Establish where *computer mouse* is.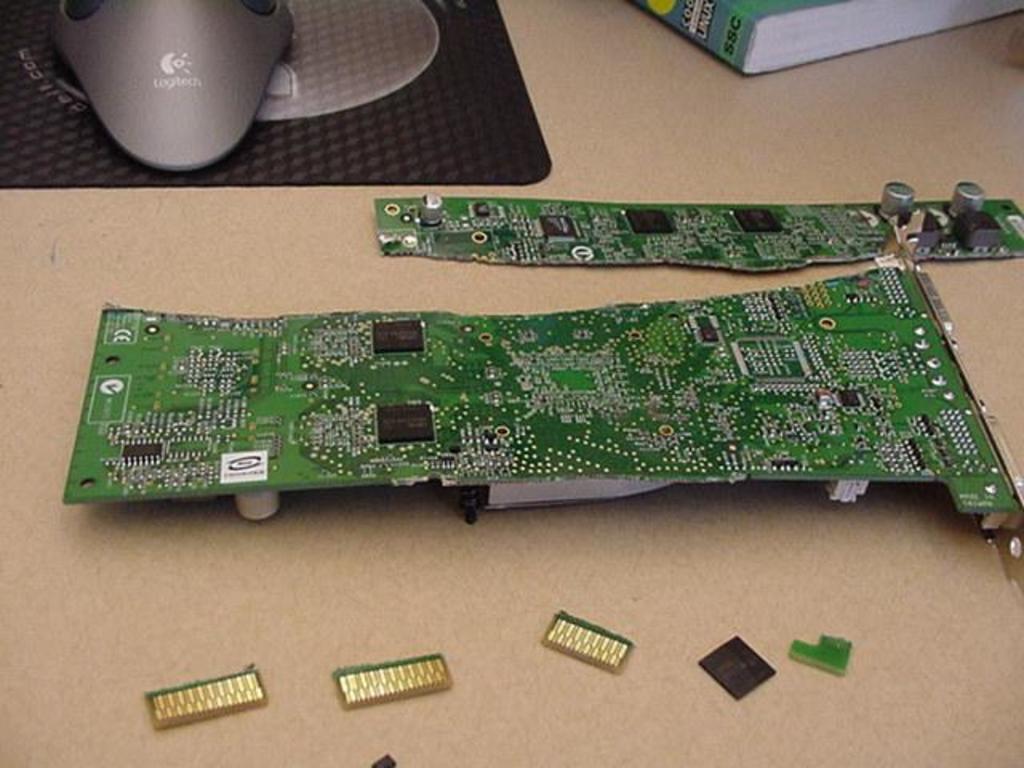
Established at BBox(48, 2, 293, 168).
